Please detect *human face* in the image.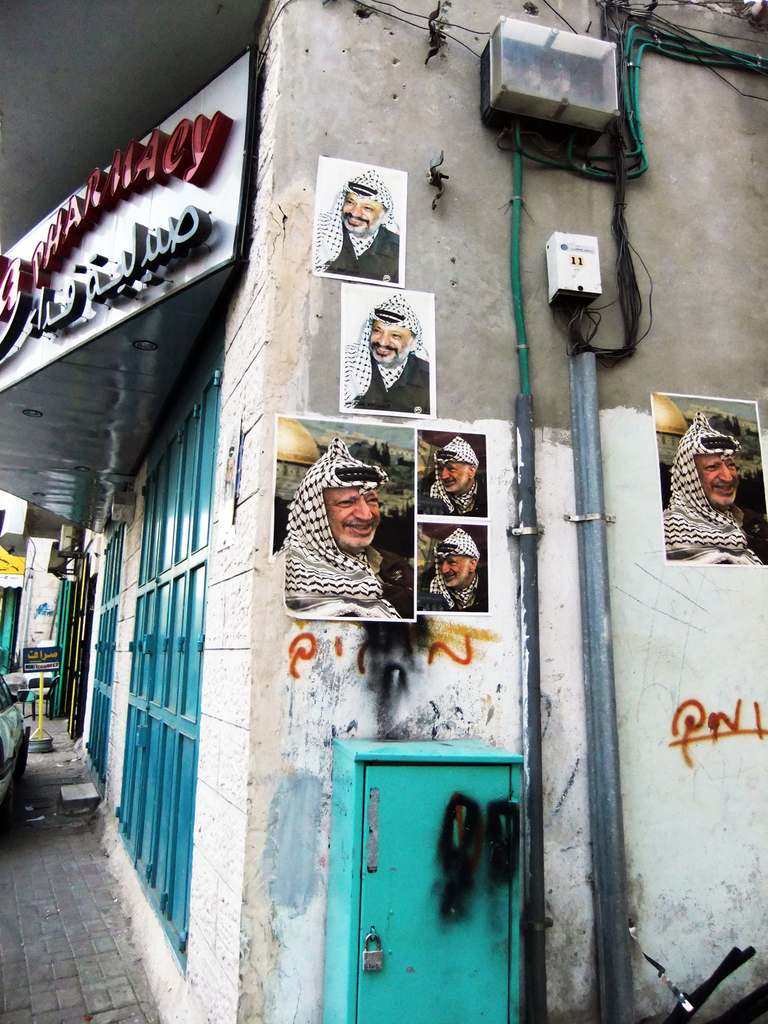
l=439, t=559, r=468, b=587.
